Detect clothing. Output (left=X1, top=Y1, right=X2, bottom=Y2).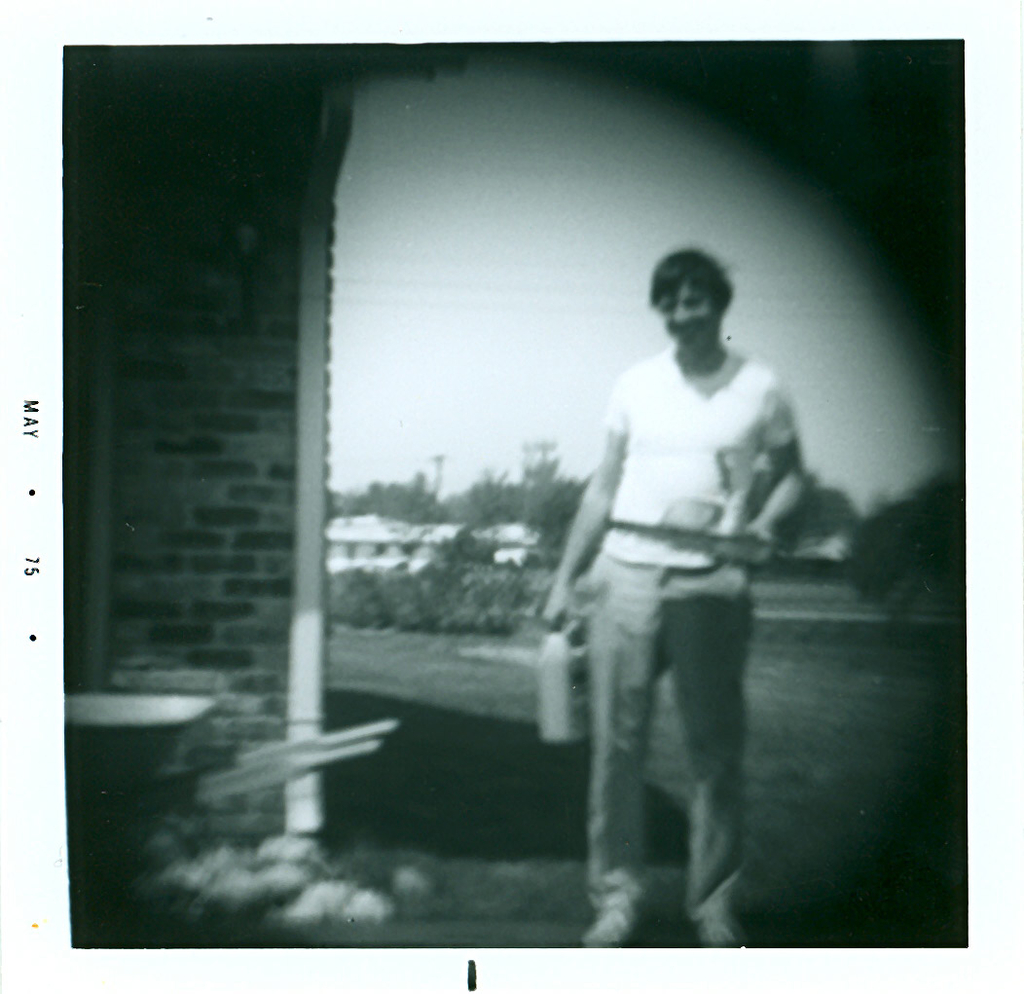
(left=555, top=261, right=826, bottom=870).
